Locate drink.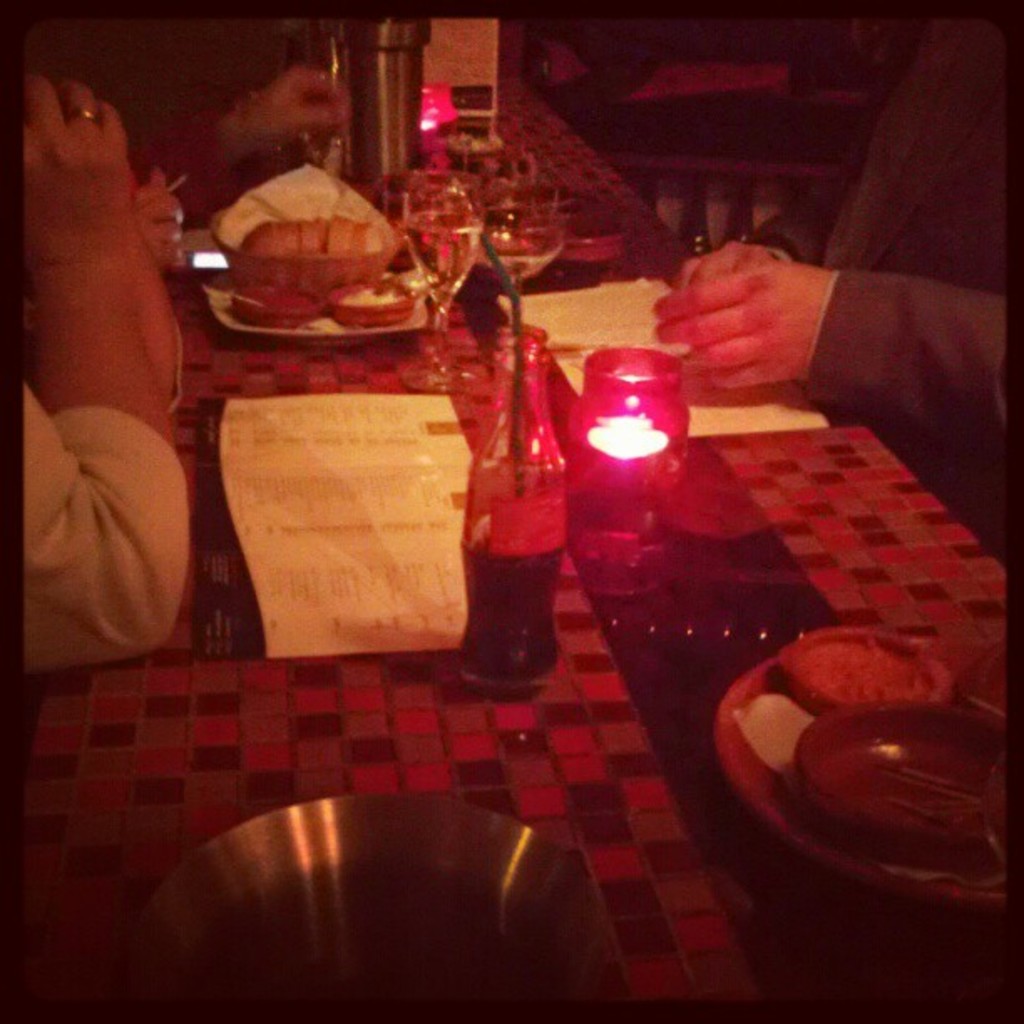
Bounding box: (left=407, top=218, right=479, bottom=305).
